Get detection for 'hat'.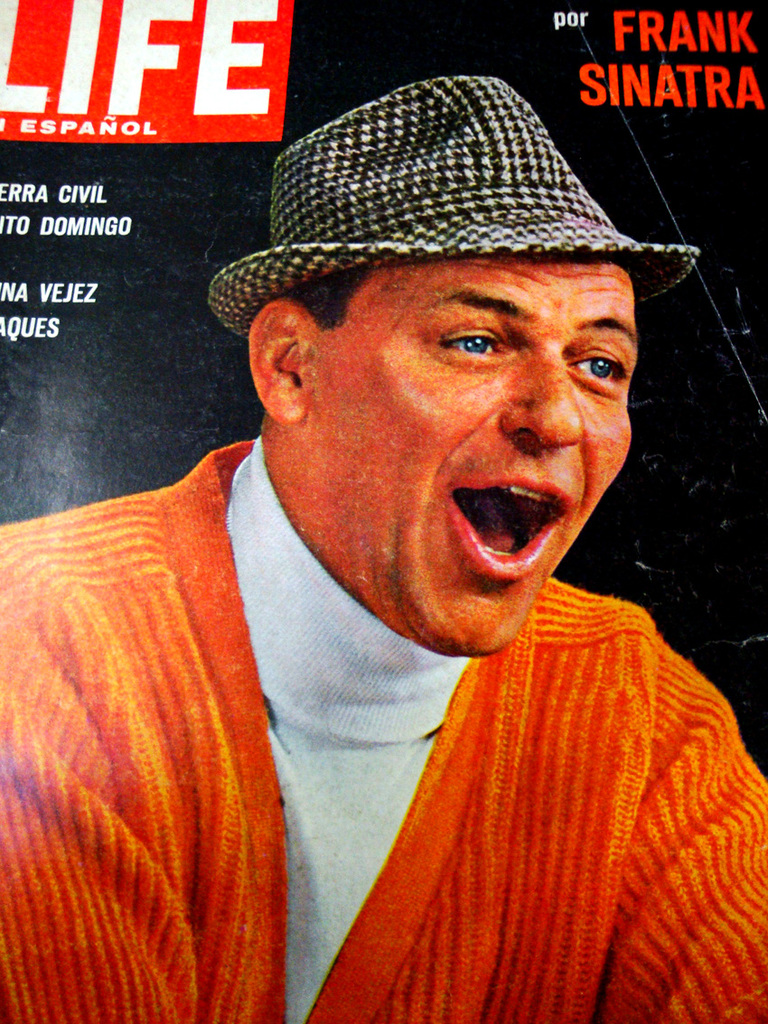
Detection: rect(209, 71, 699, 341).
